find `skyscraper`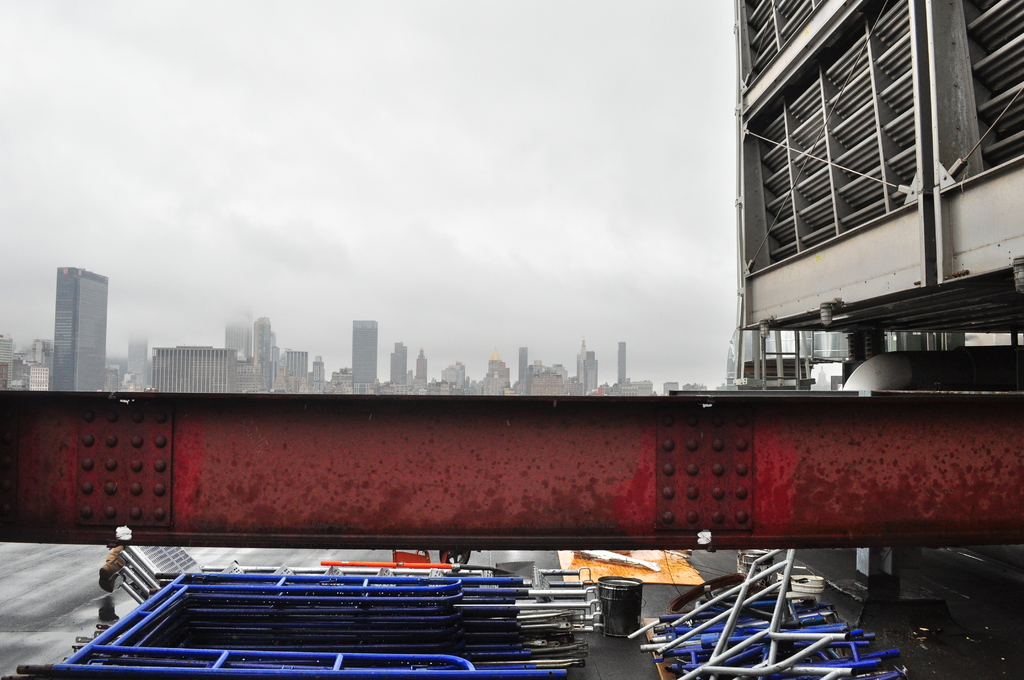
bbox=(348, 320, 376, 400)
